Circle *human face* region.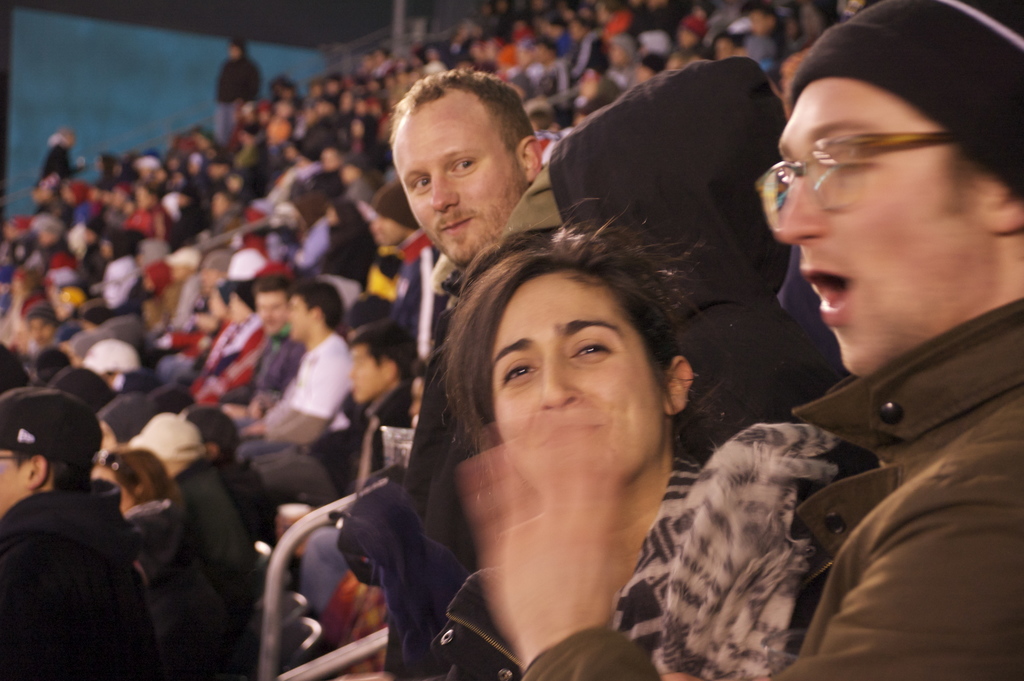
Region: (left=346, top=345, right=384, bottom=404).
